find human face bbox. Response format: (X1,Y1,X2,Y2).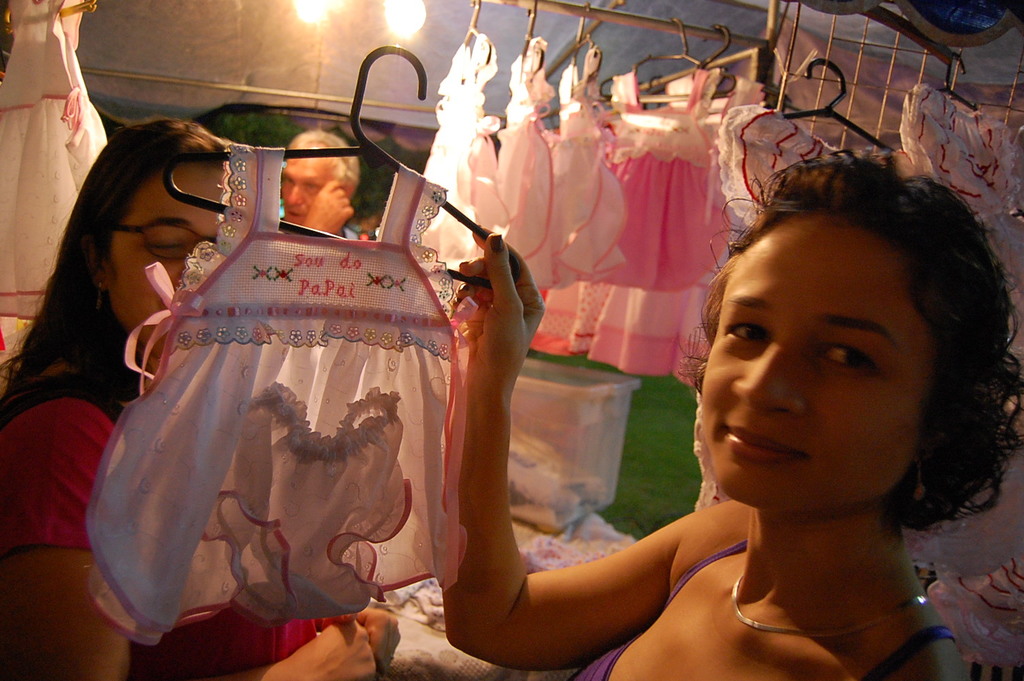
(703,240,915,508).
